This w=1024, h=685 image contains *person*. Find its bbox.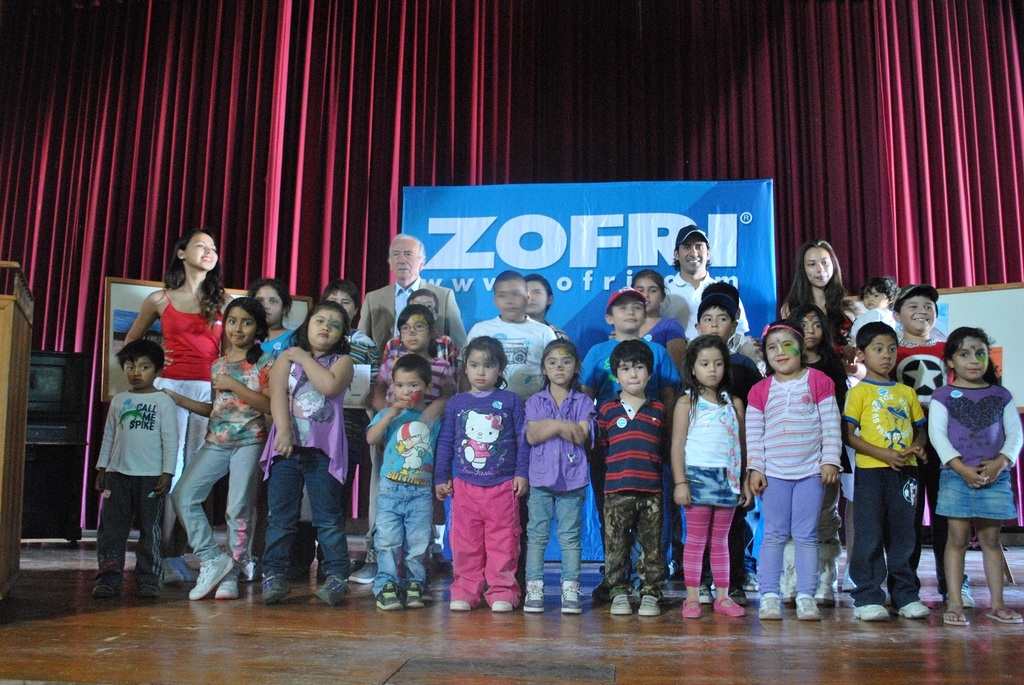
[262, 299, 357, 600].
